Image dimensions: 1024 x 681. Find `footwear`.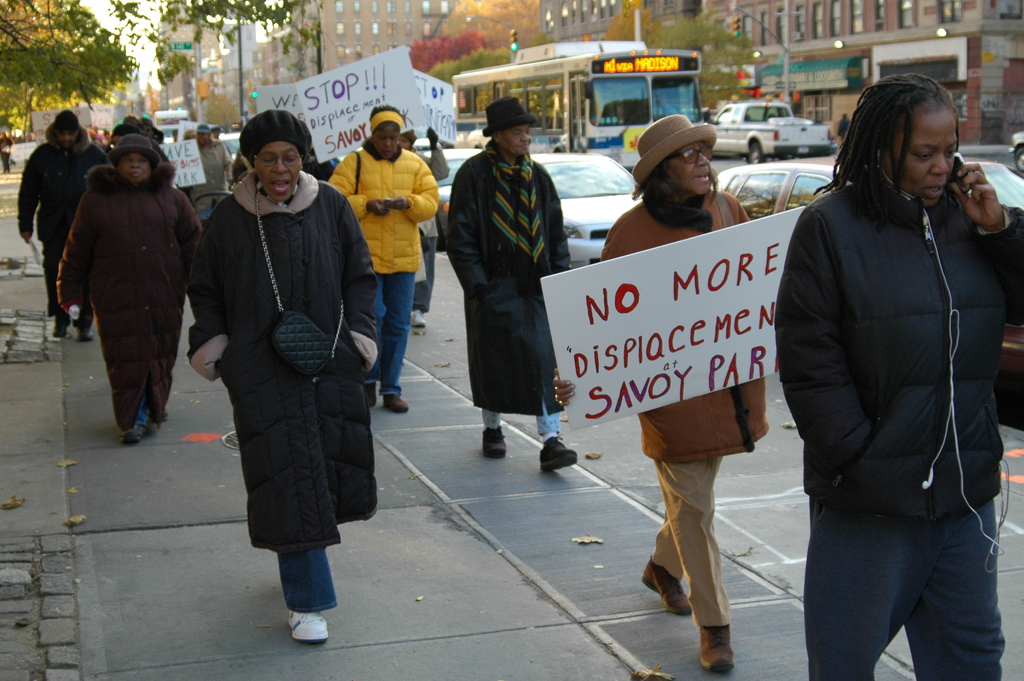
412/306/426/329.
